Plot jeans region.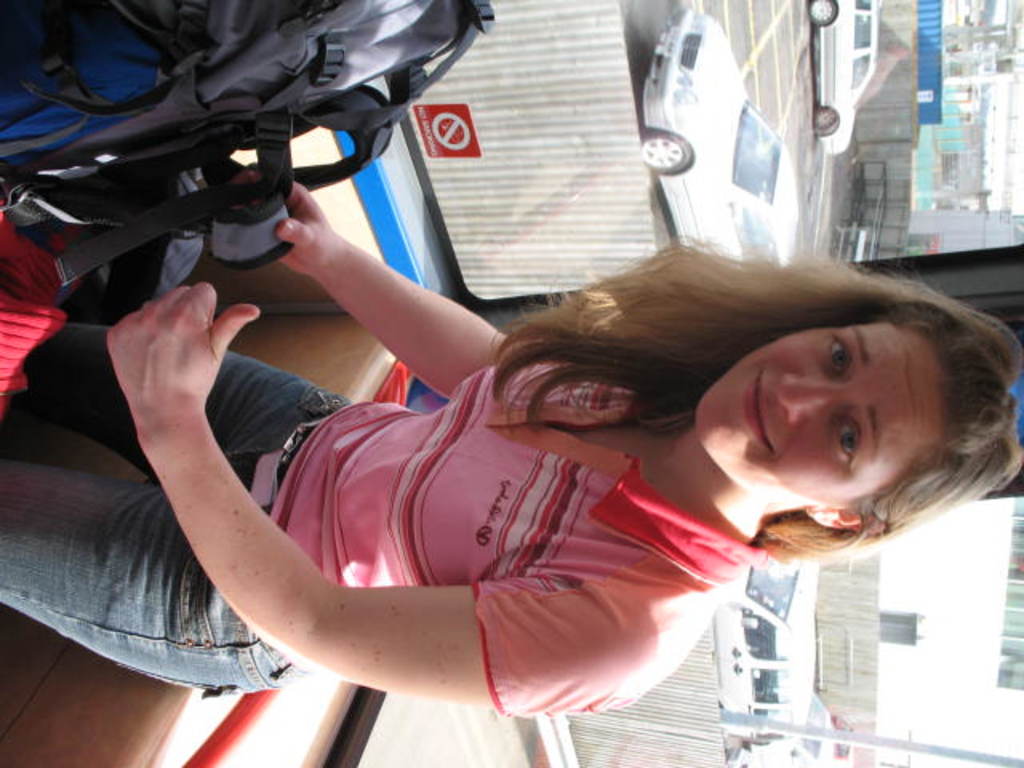
Plotted at box=[0, 320, 344, 688].
